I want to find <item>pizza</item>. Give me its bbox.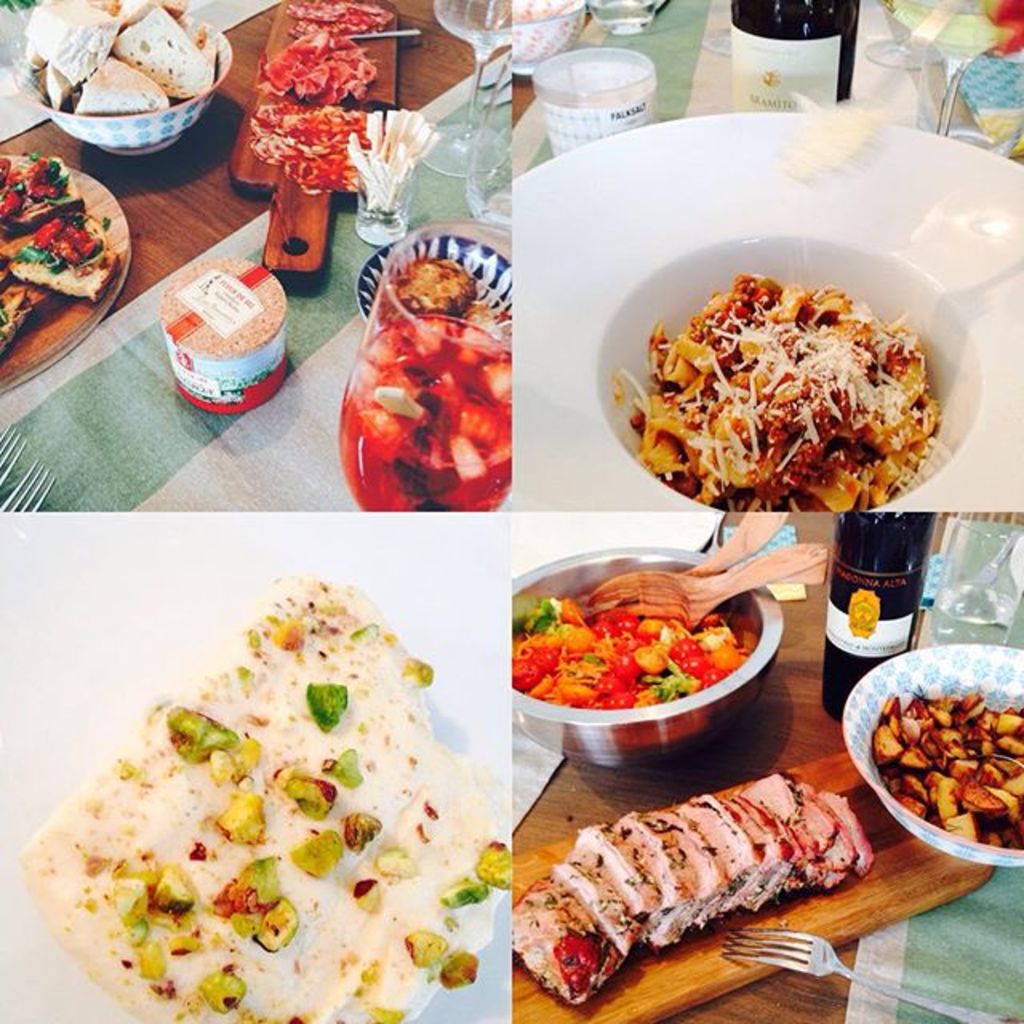
(0, 267, 54, 360).
